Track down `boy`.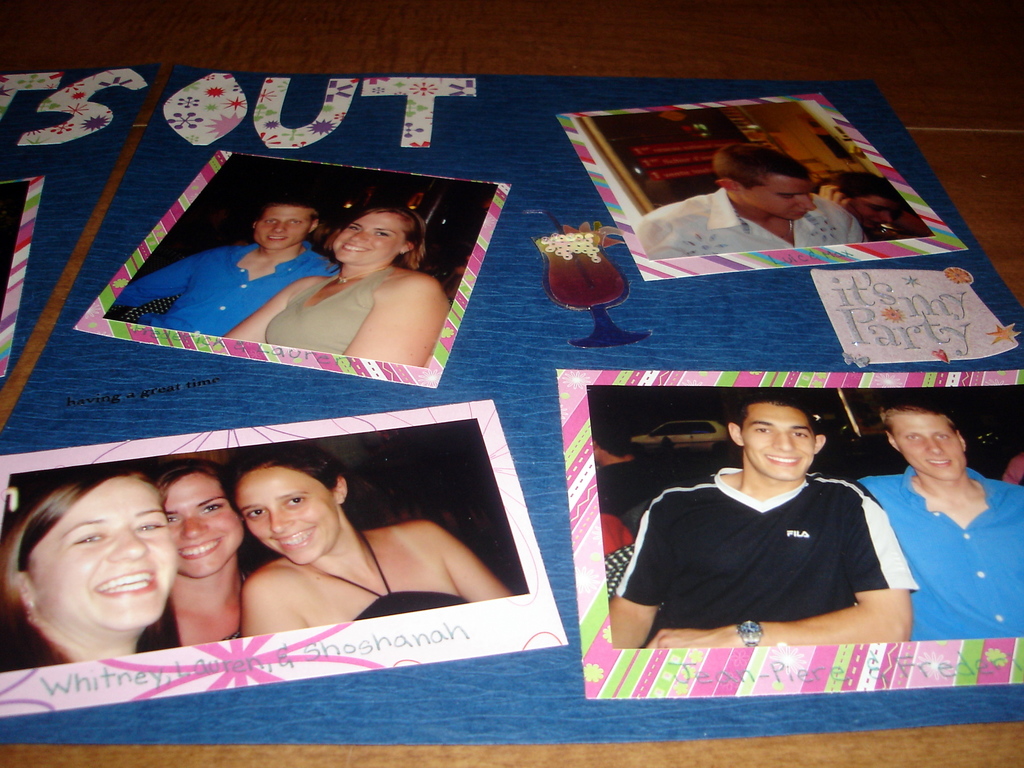
Tracked to 601, 358, 918, 666.
